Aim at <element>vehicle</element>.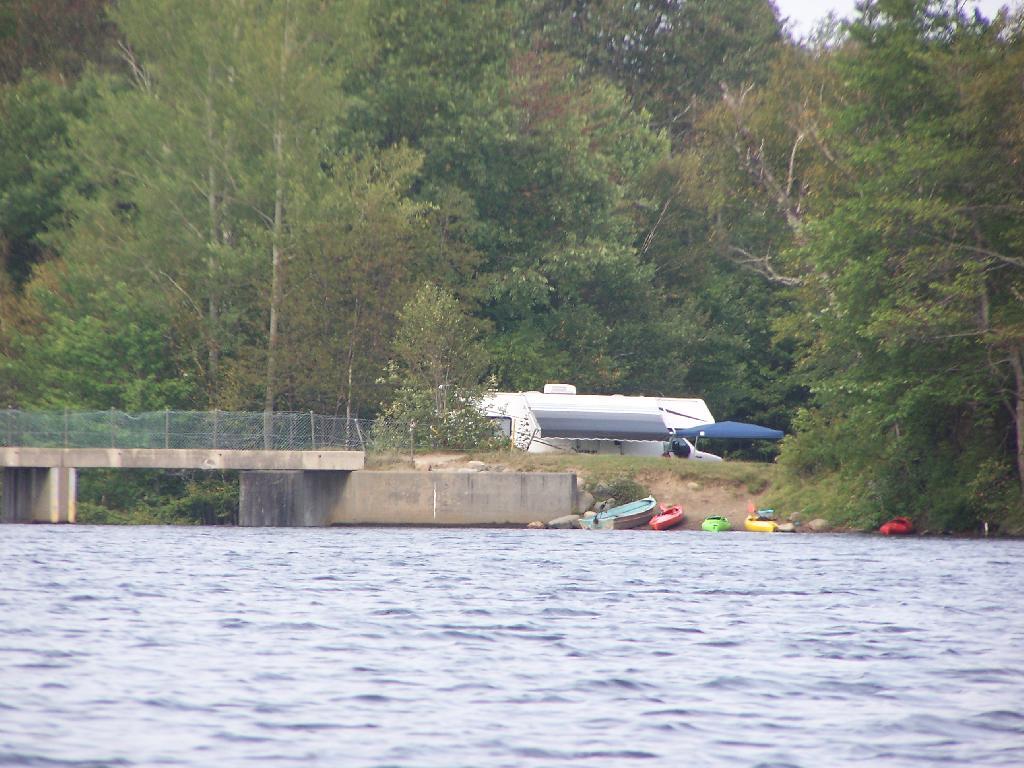
Aimed at locate(577, 497, 658, 534).
